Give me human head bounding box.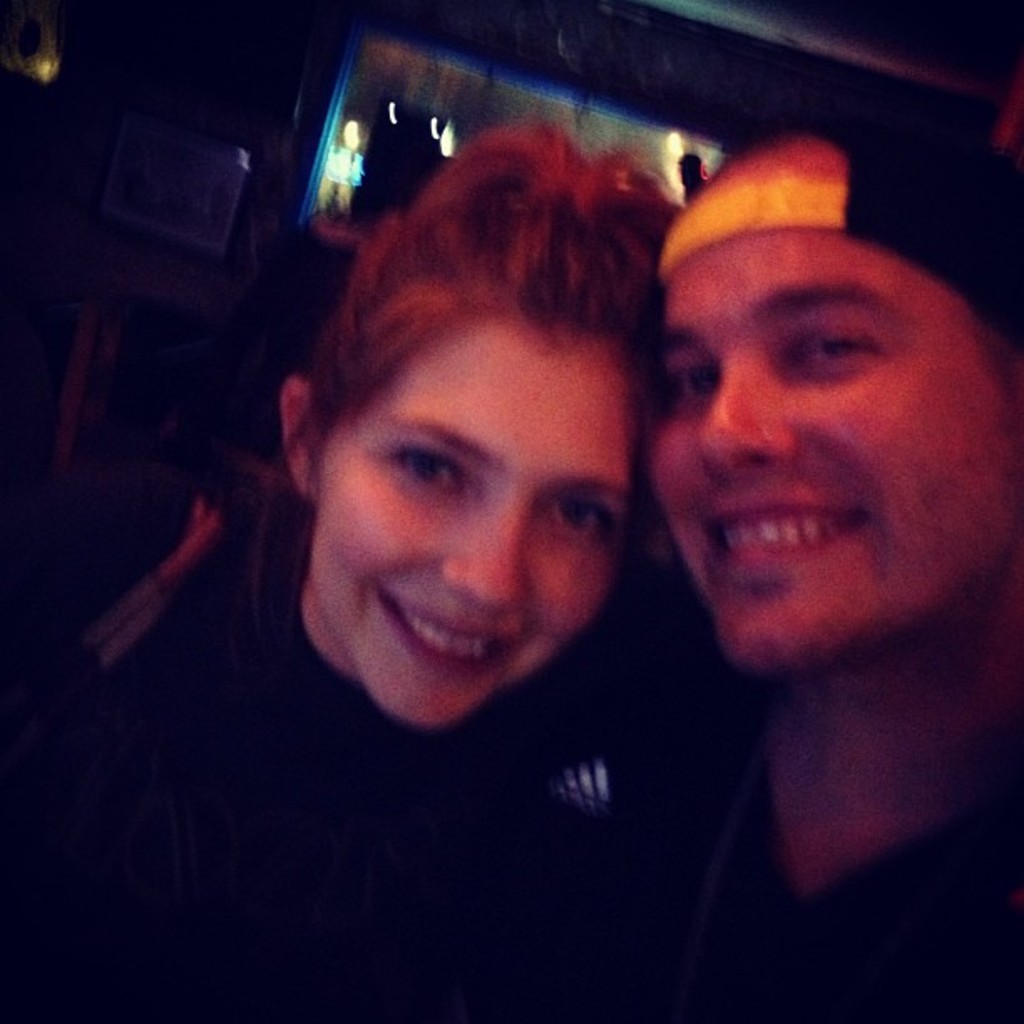
629 142 989 631.
